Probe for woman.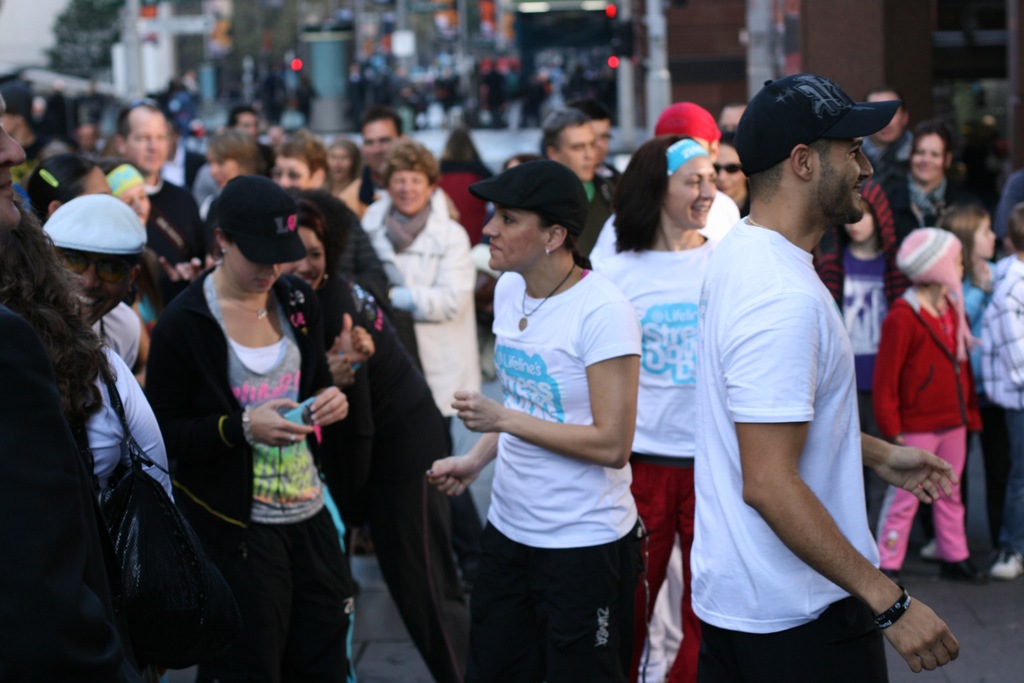
Probe result: <box>353,134,474,600</box>.
